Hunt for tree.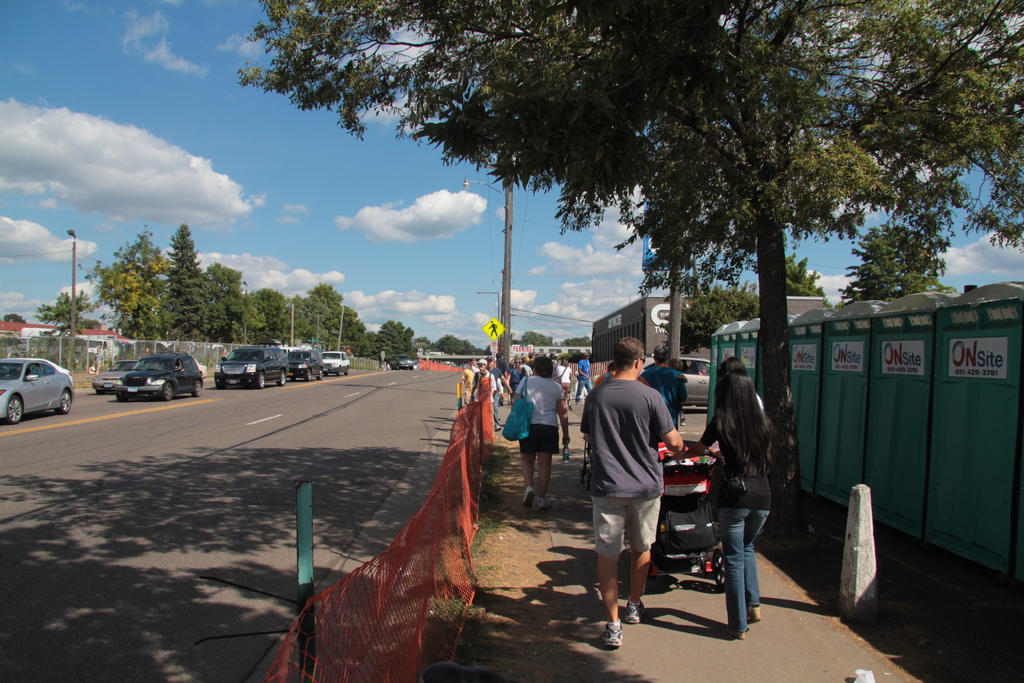
Hunted down at bbox(85, 217, 178, 343).
